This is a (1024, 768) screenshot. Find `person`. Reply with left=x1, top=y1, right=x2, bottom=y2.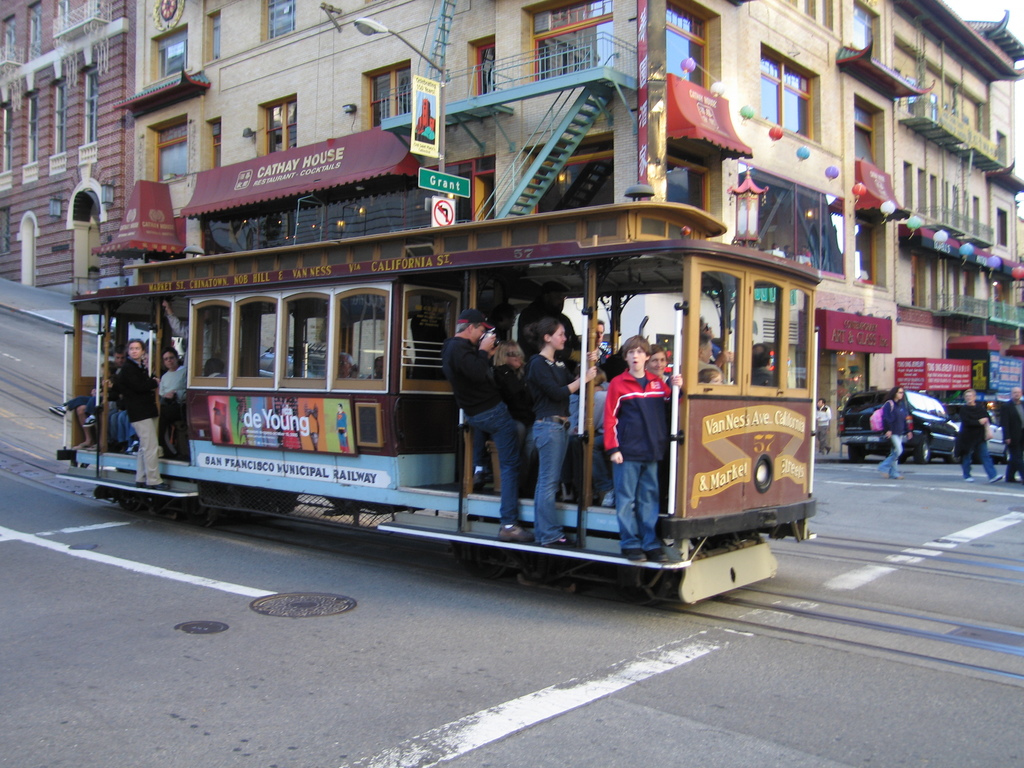
left=998, top=384, right=1023, bottom=479.
